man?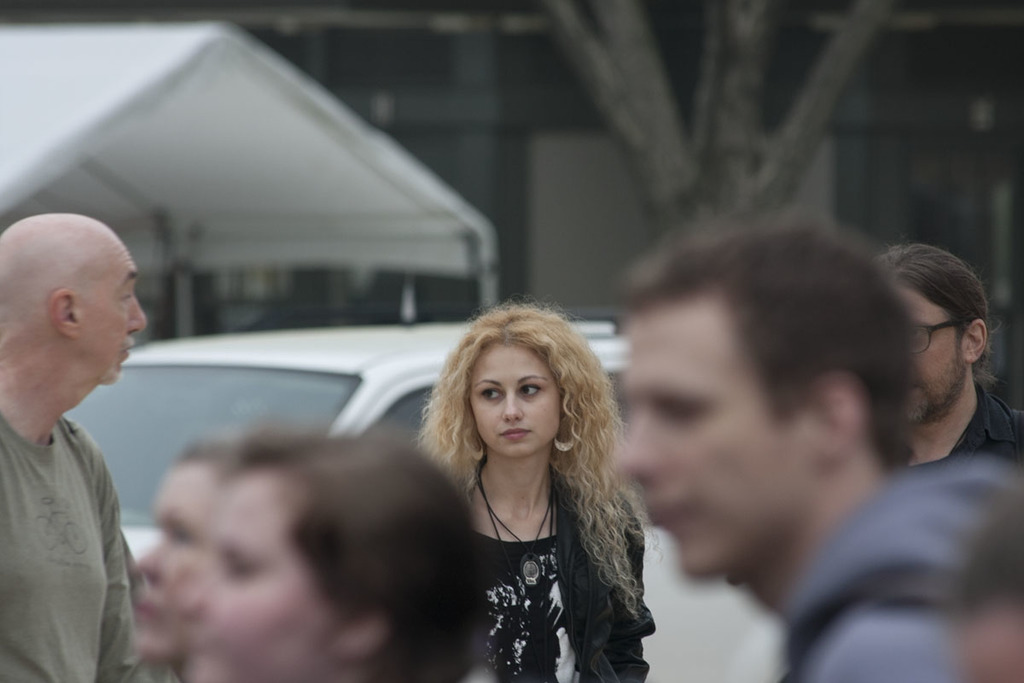
[left=614, top=201, right=1023, bottom=682]
